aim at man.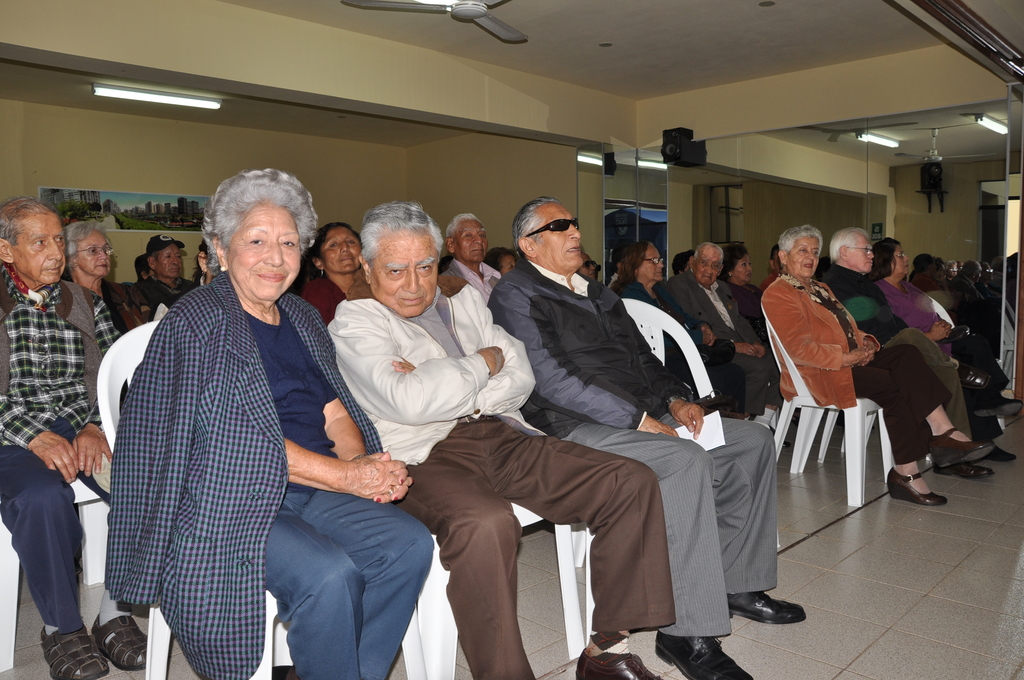
Aimed at {"x1": 435, "y1": 212, "x2": 502, "y2": 305}.
